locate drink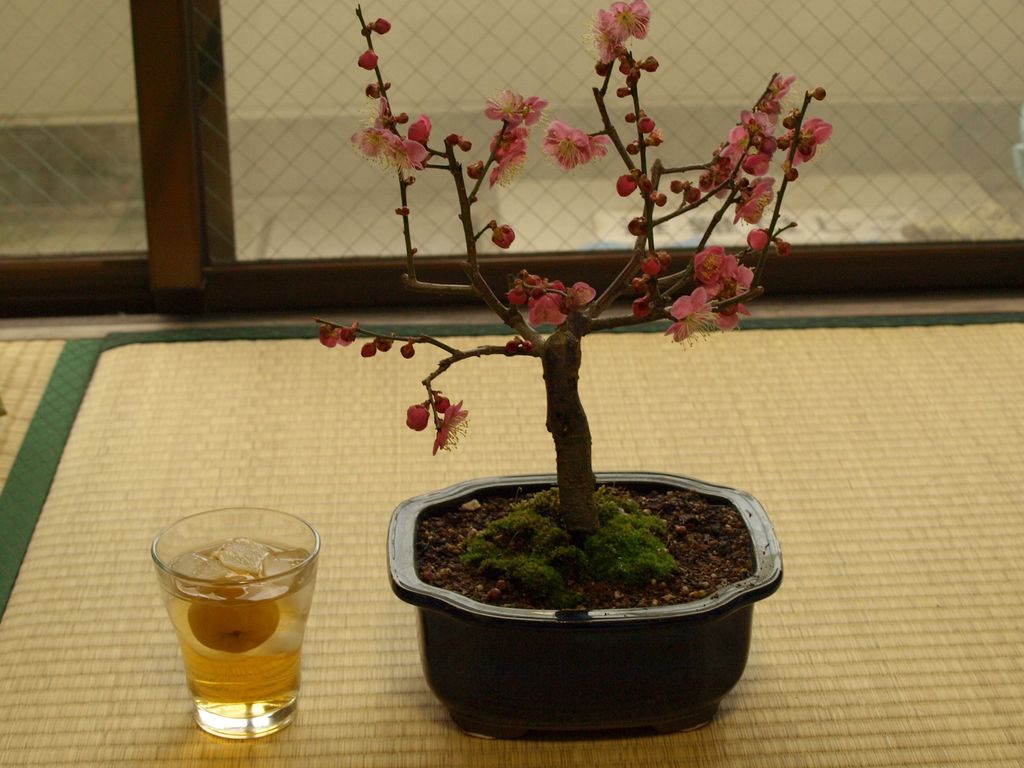
[154, 538, 317, 741]
